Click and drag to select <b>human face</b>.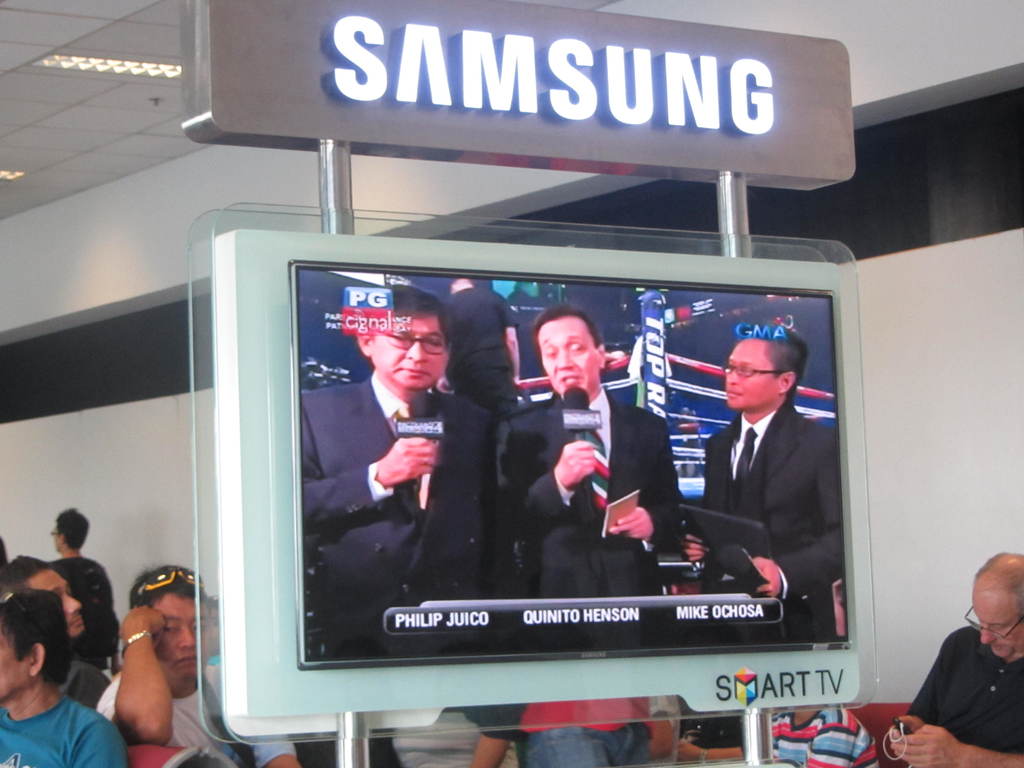
Selection: crop(26, 566, 90, 637).
